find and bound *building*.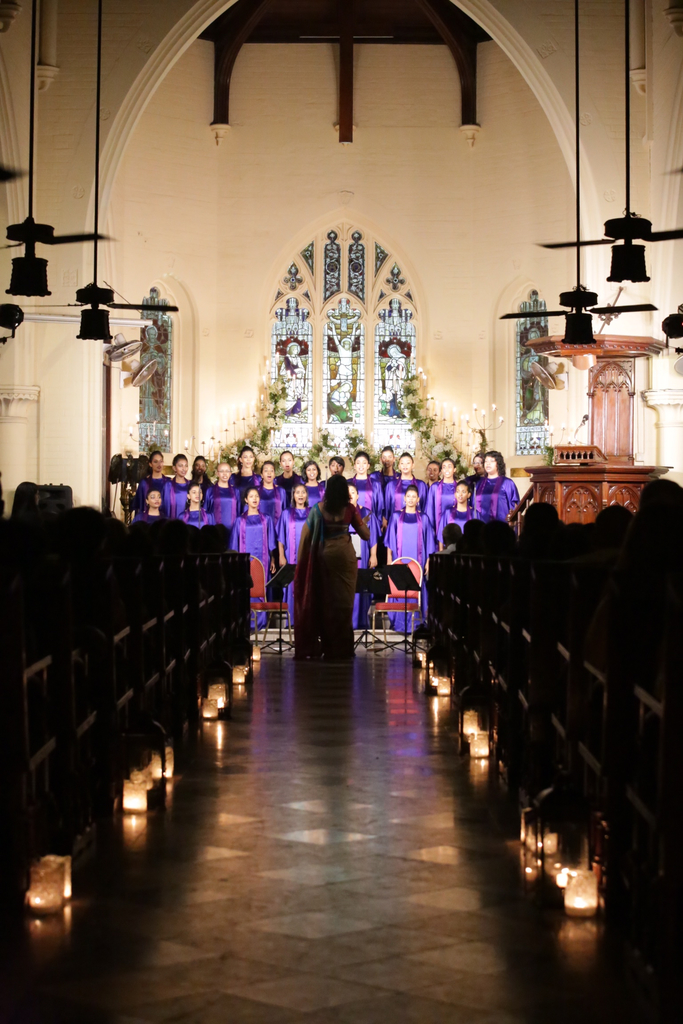
Bound: (0, 0, 682, 1023).
